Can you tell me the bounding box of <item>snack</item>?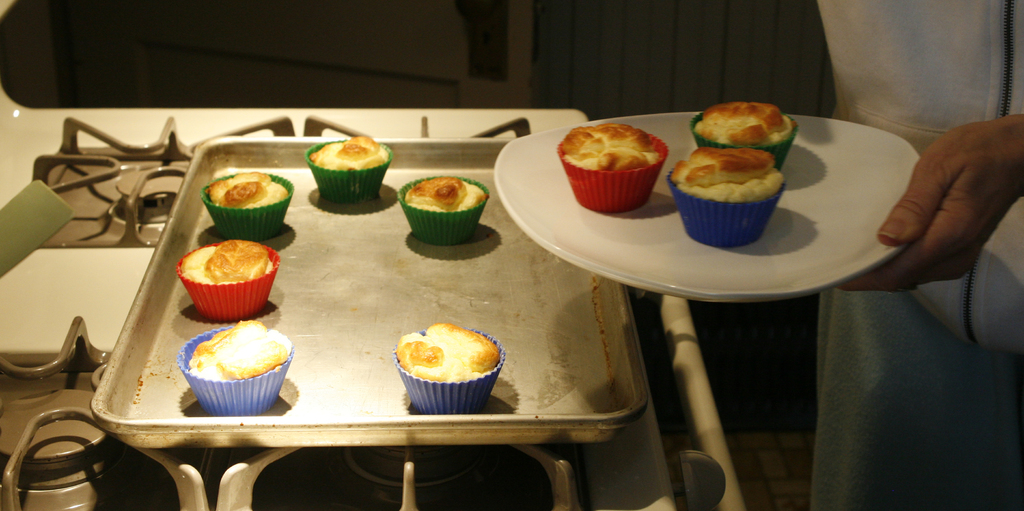
399:322:502:376.
